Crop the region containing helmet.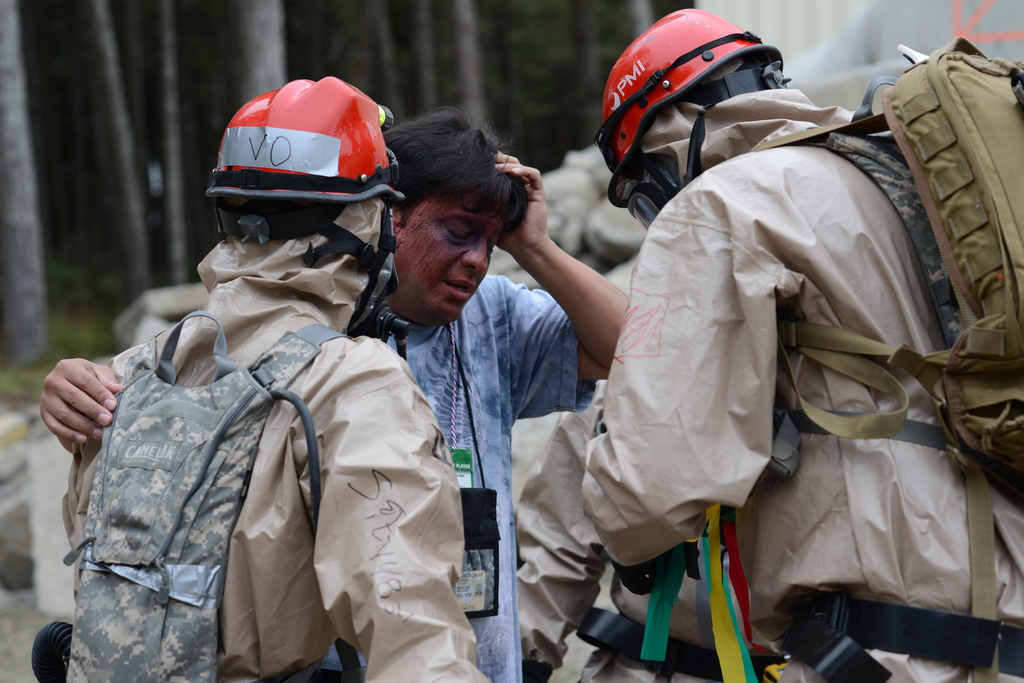
Crop region: 202:75:417:332.
